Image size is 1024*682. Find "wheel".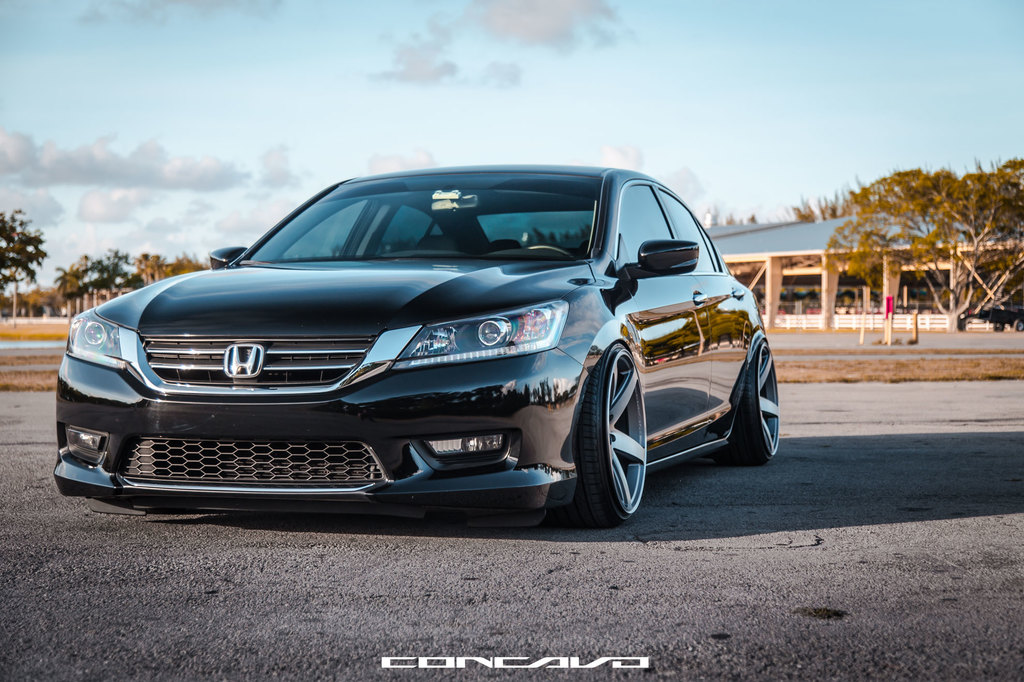
locate(572, 333, 656, 530).
